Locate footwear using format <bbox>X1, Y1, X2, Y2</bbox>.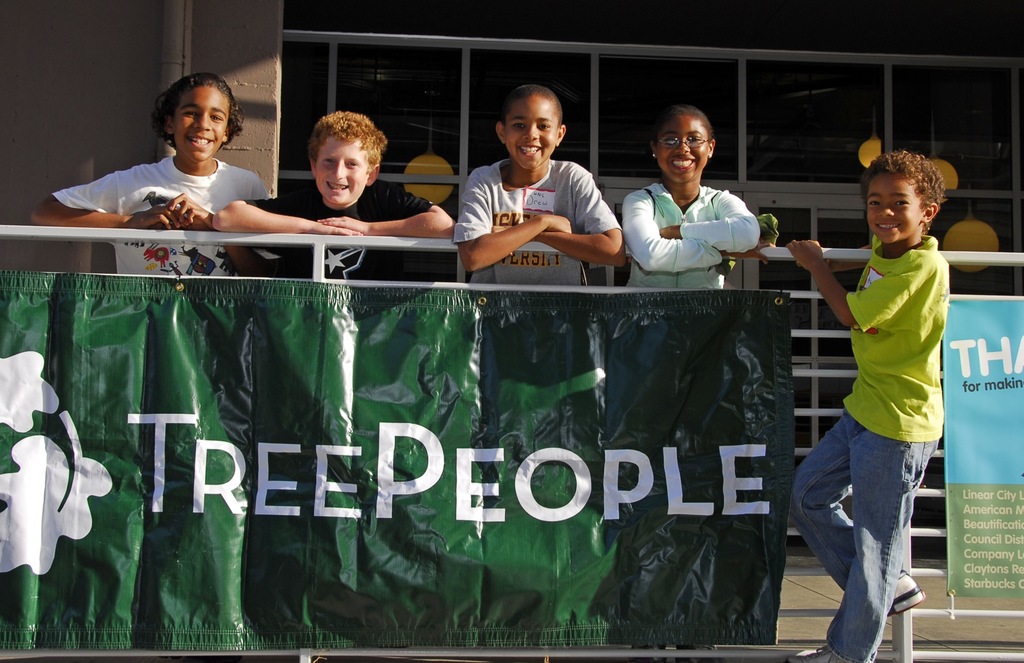
<bbox>787, 642, 860, 662</bbox>.
